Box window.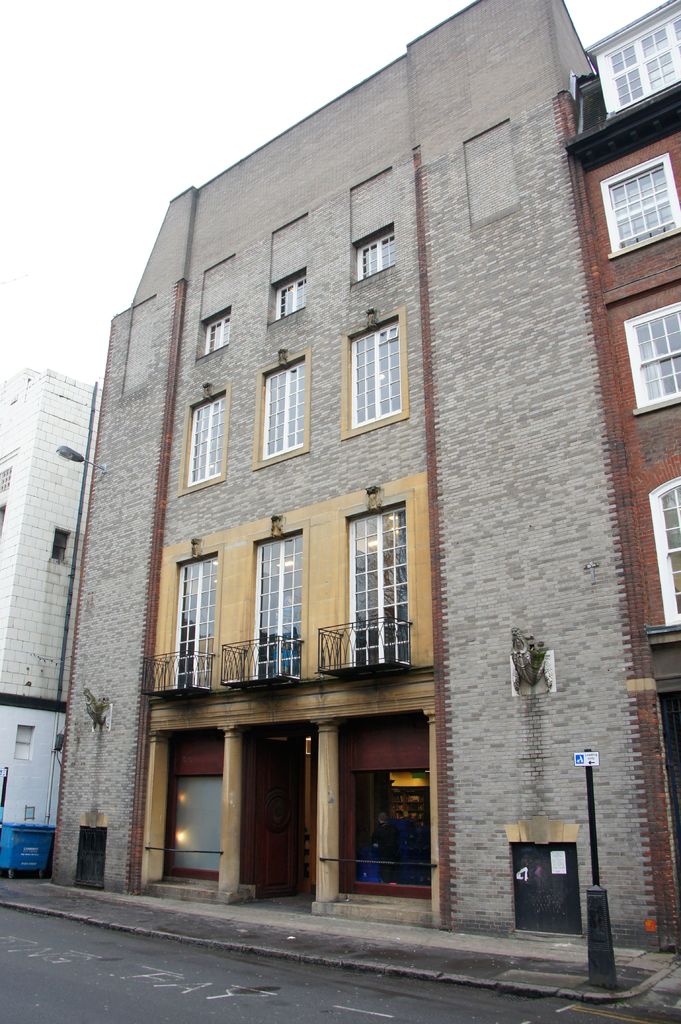
crop(53, 529, 70, 567).
